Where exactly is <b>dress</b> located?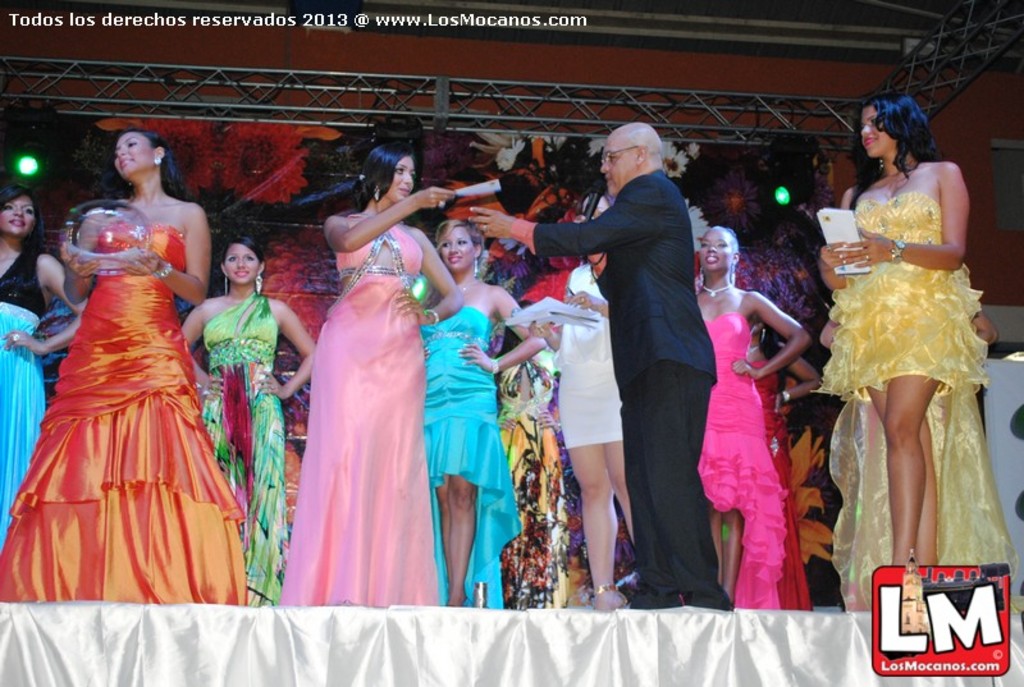
Its bounding box is [x1=0, y1=249, x2=56, y2=536].
